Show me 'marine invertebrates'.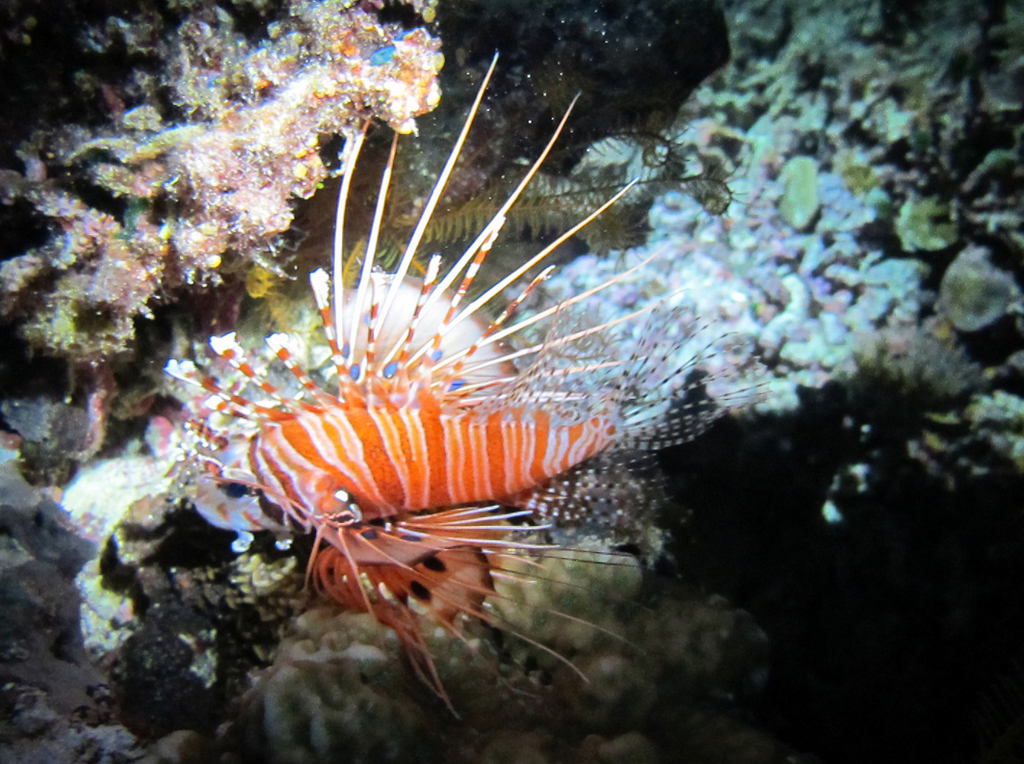
'marine invertebrates' is here: (496,0,1023,519).
